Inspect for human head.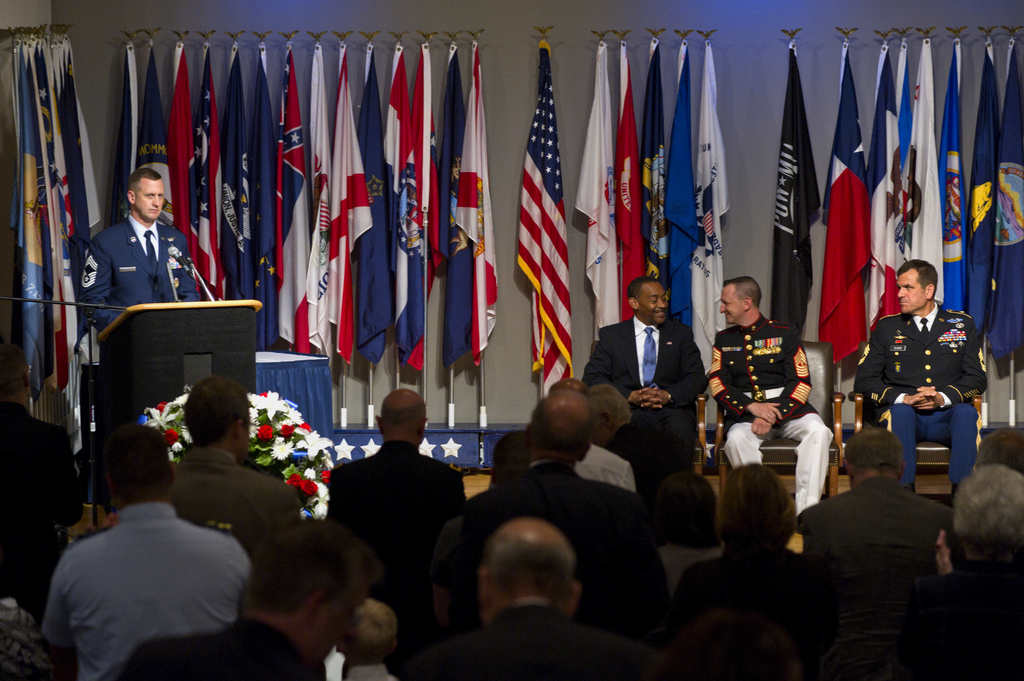
Inspection: BBox(529, 390, 590, 472).
